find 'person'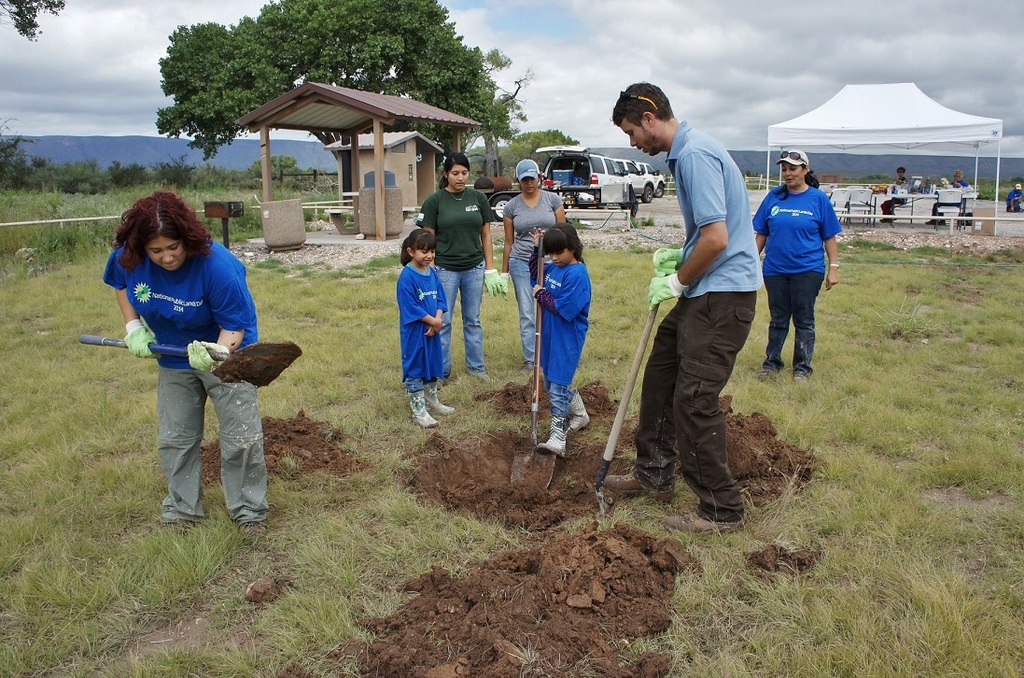
(499,158,568,377)
